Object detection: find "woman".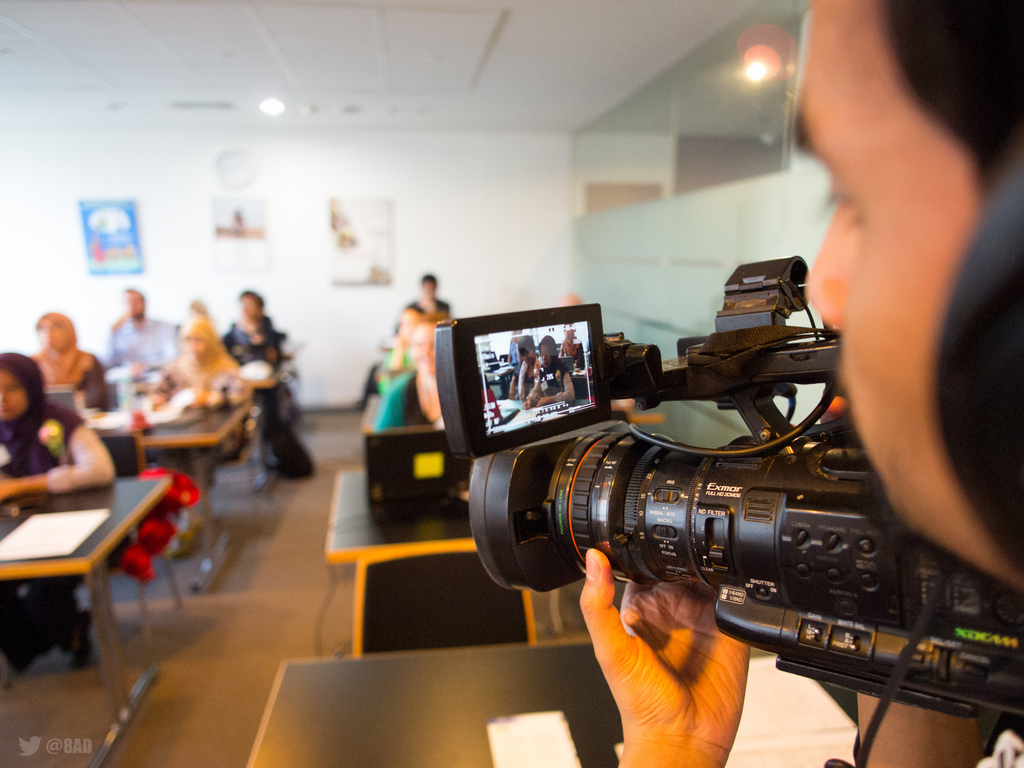
left=0, top=344, right=119, bottom=667.
